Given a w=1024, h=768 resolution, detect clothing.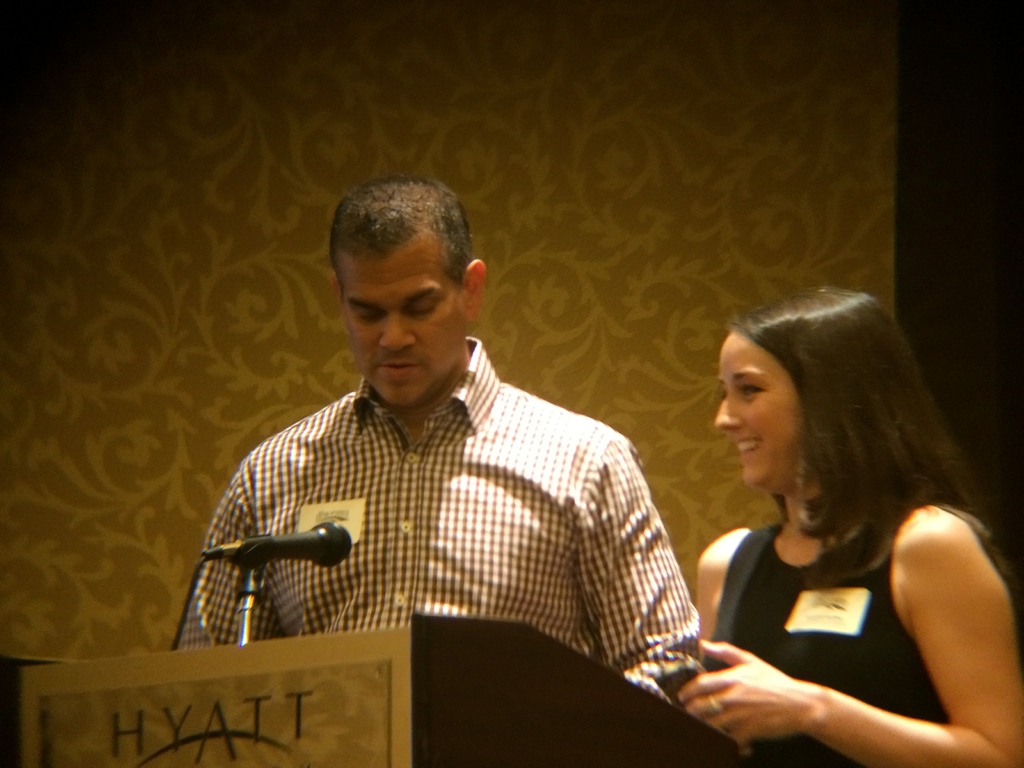
(x1=184, y1=308, x2=704, y2=708).
